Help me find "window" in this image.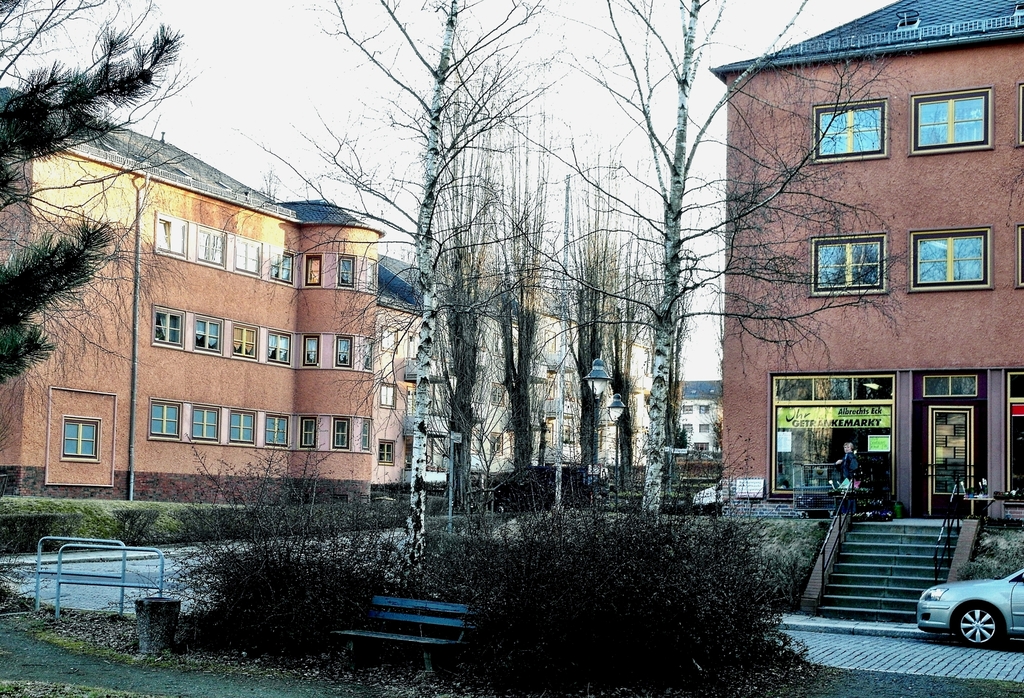
Found it: box(229, 322, 255, 362).
